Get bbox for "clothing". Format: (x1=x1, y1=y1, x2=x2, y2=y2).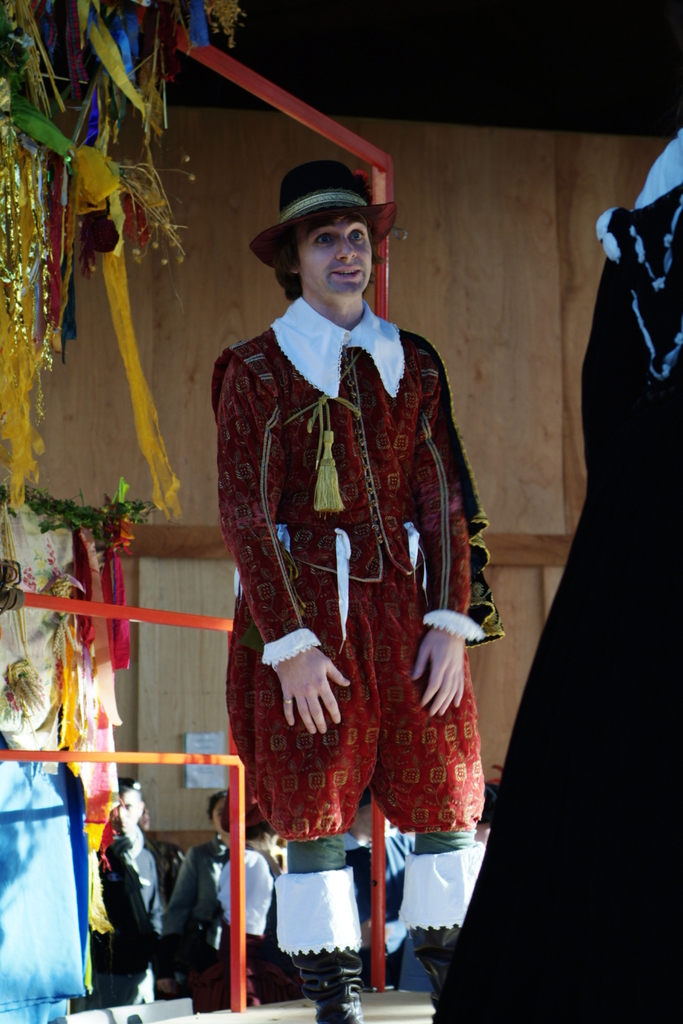
(x1=197, y1=292, x2=497, y2=951).
